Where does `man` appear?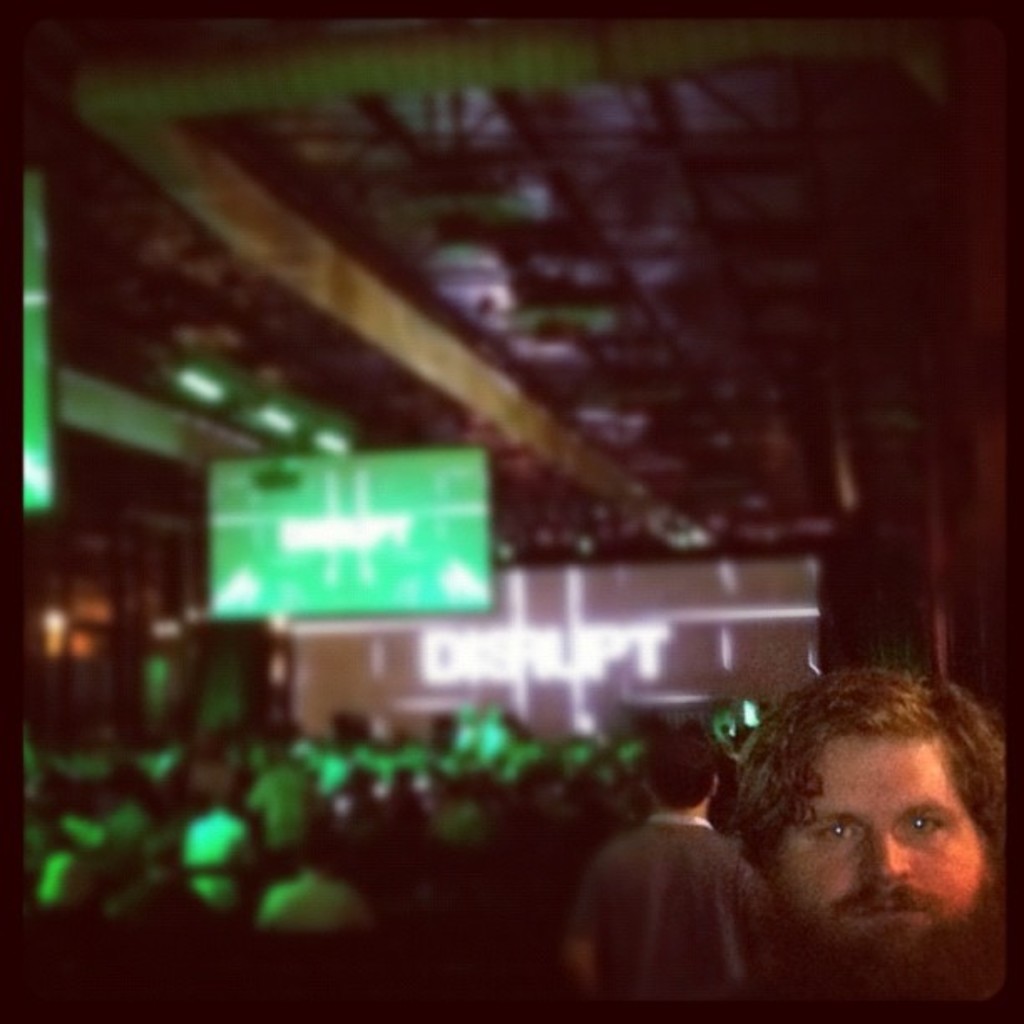
Appears at 704:679:1022:1022.
